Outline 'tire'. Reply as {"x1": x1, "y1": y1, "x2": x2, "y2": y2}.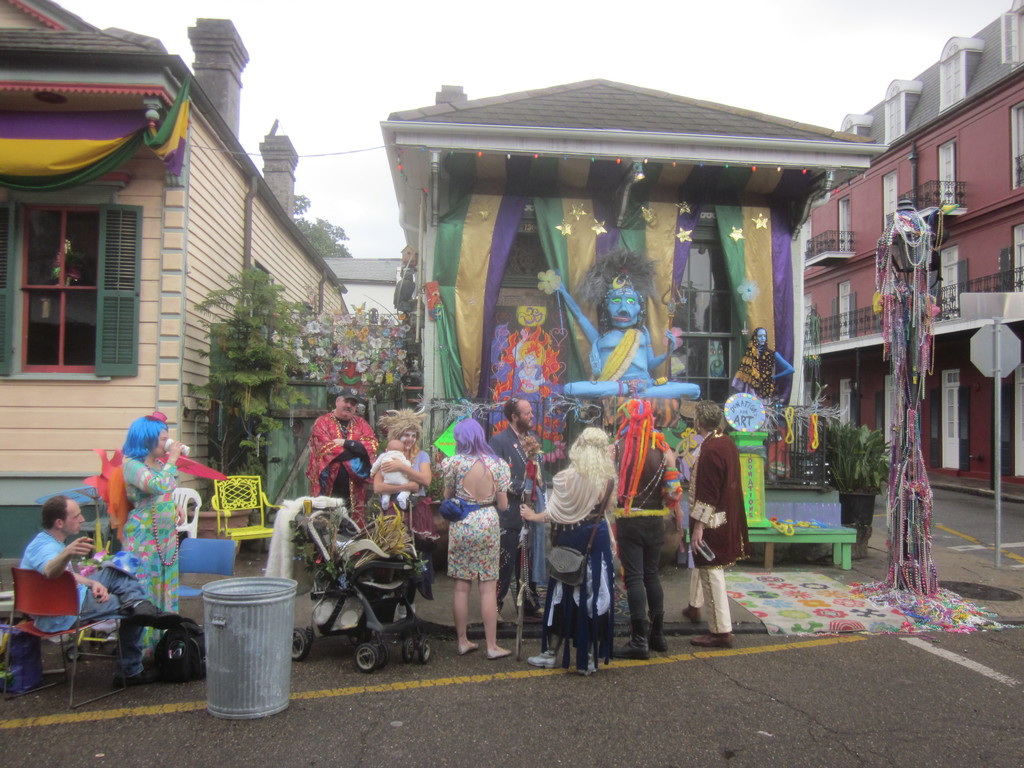
{"x1": 420, "y1": 637, "x2": 433, "y2": 662}.
